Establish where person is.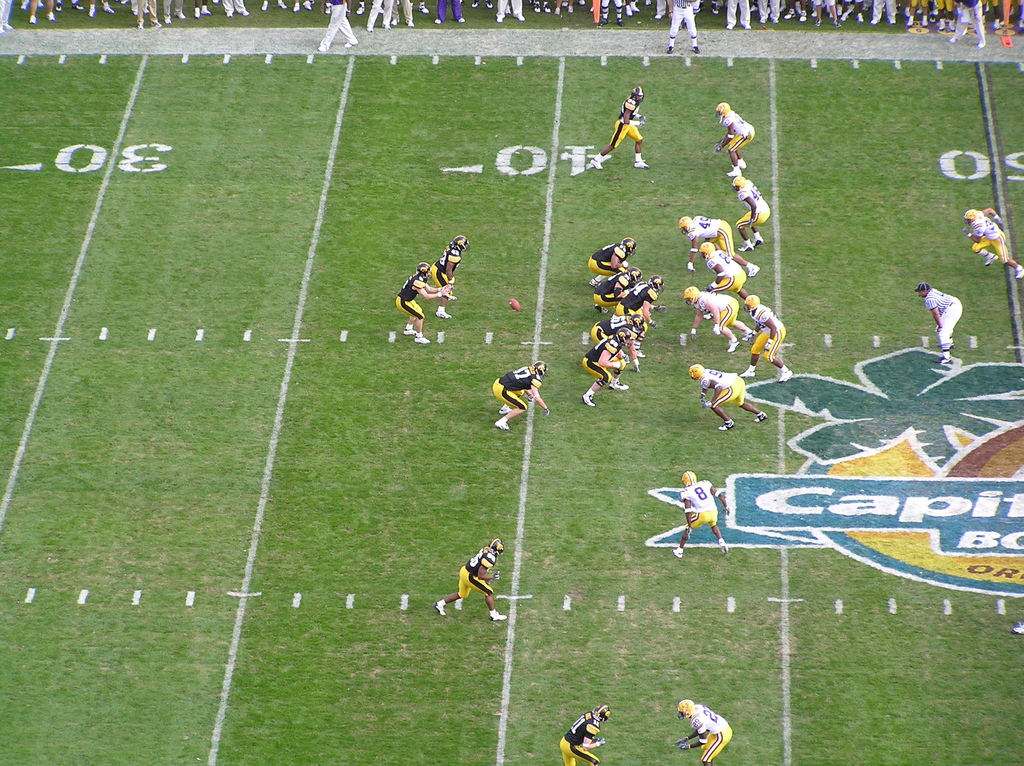
Established at (left=671, top=454, right=731, bottom=557).
